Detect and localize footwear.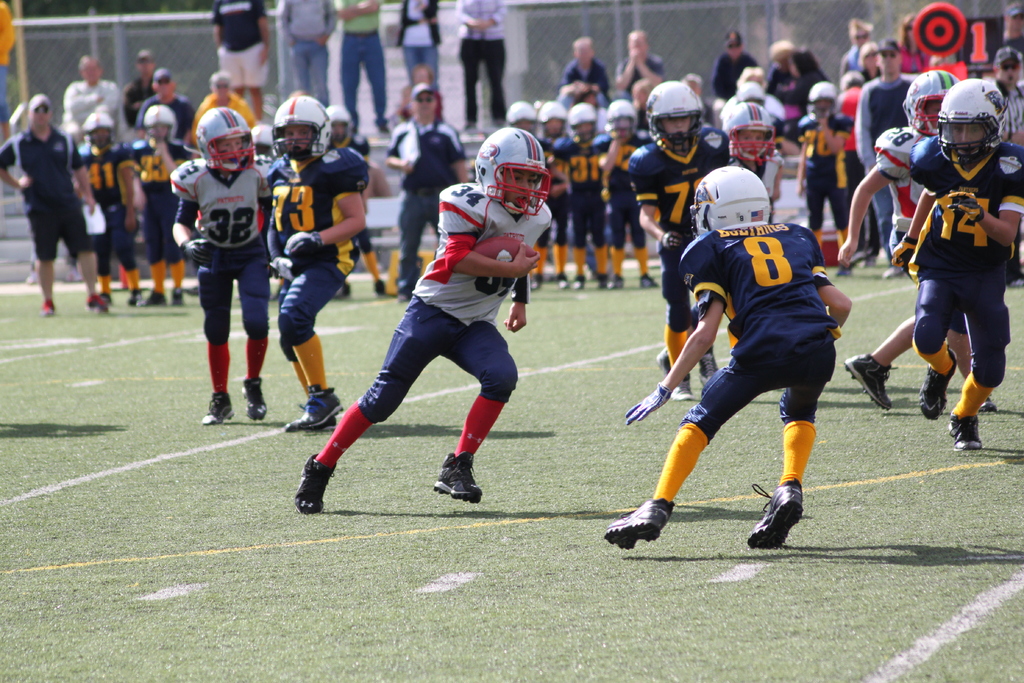
Localized at (947,412,984,451).
